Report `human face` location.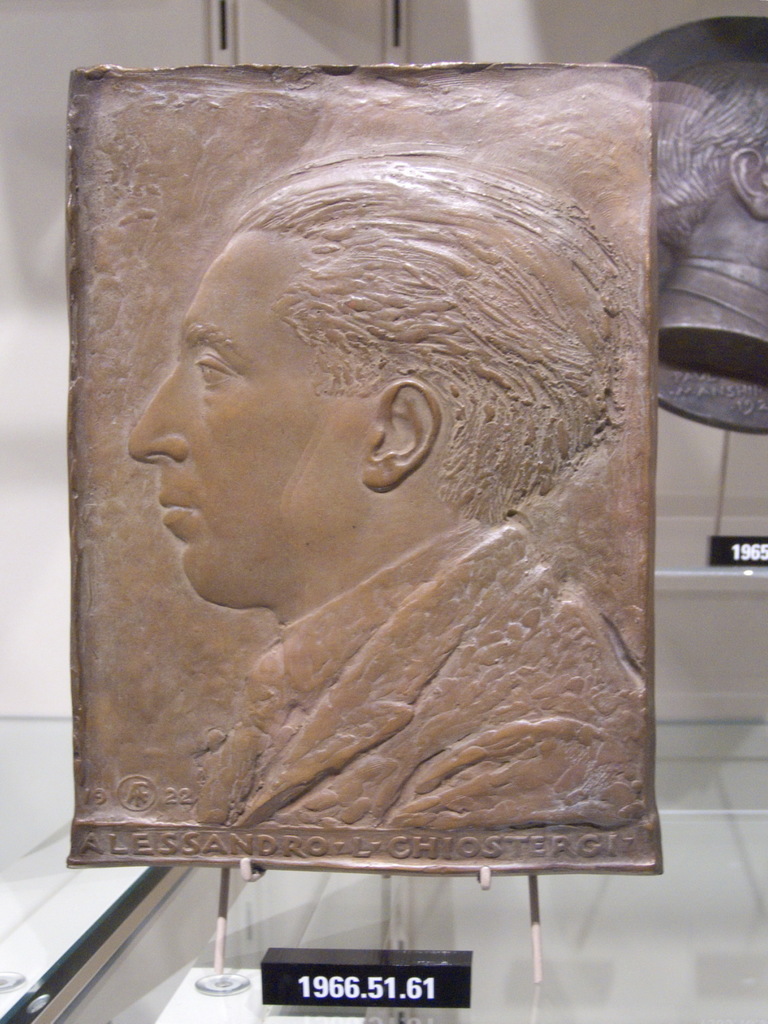
Report: detection(129, 228, 363, 610).
